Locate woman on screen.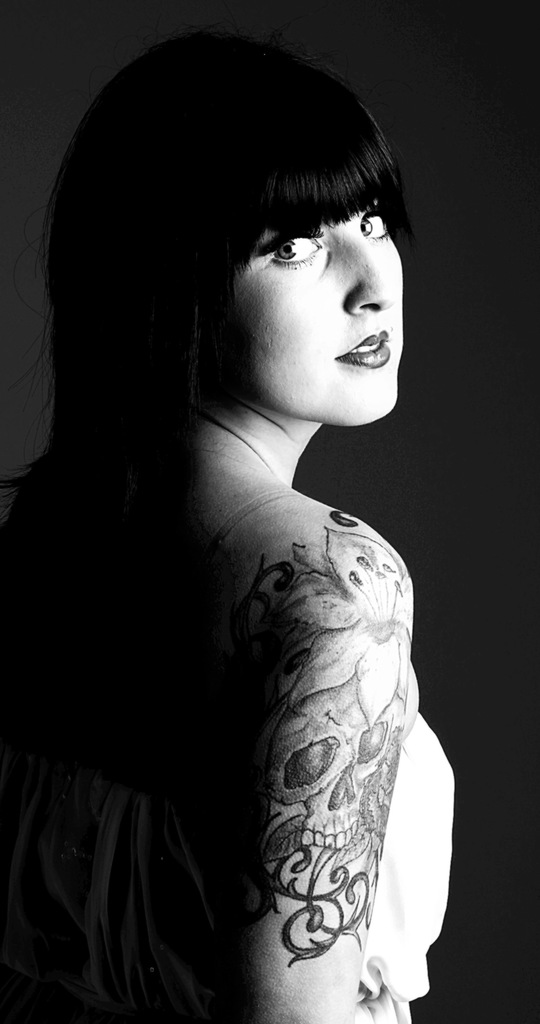
On screen at [left=21, top=1, right=464, bottom=887].
